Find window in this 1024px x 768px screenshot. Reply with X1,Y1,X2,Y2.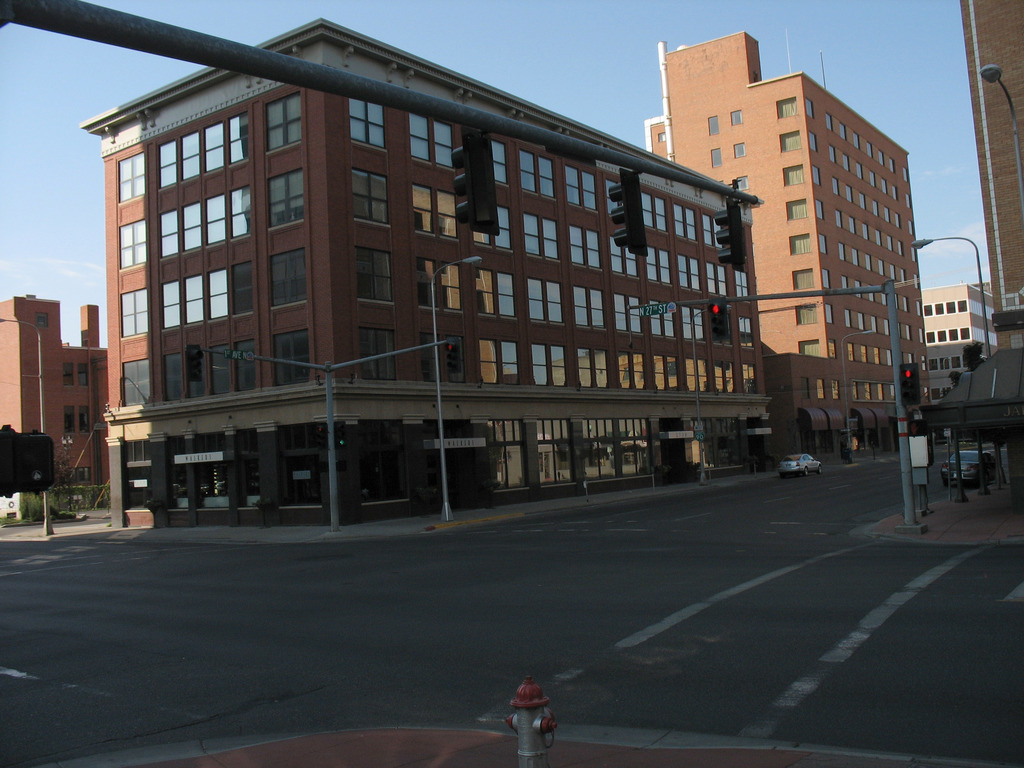
831,175,840,197.
